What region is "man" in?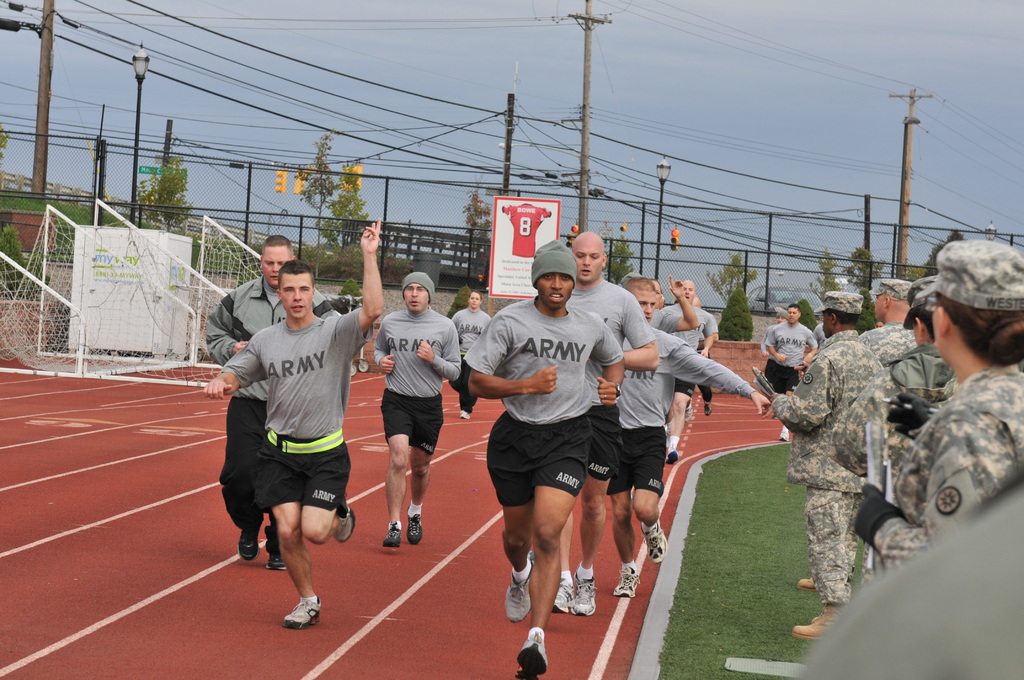
select_region(855, 271, 916, 485).
